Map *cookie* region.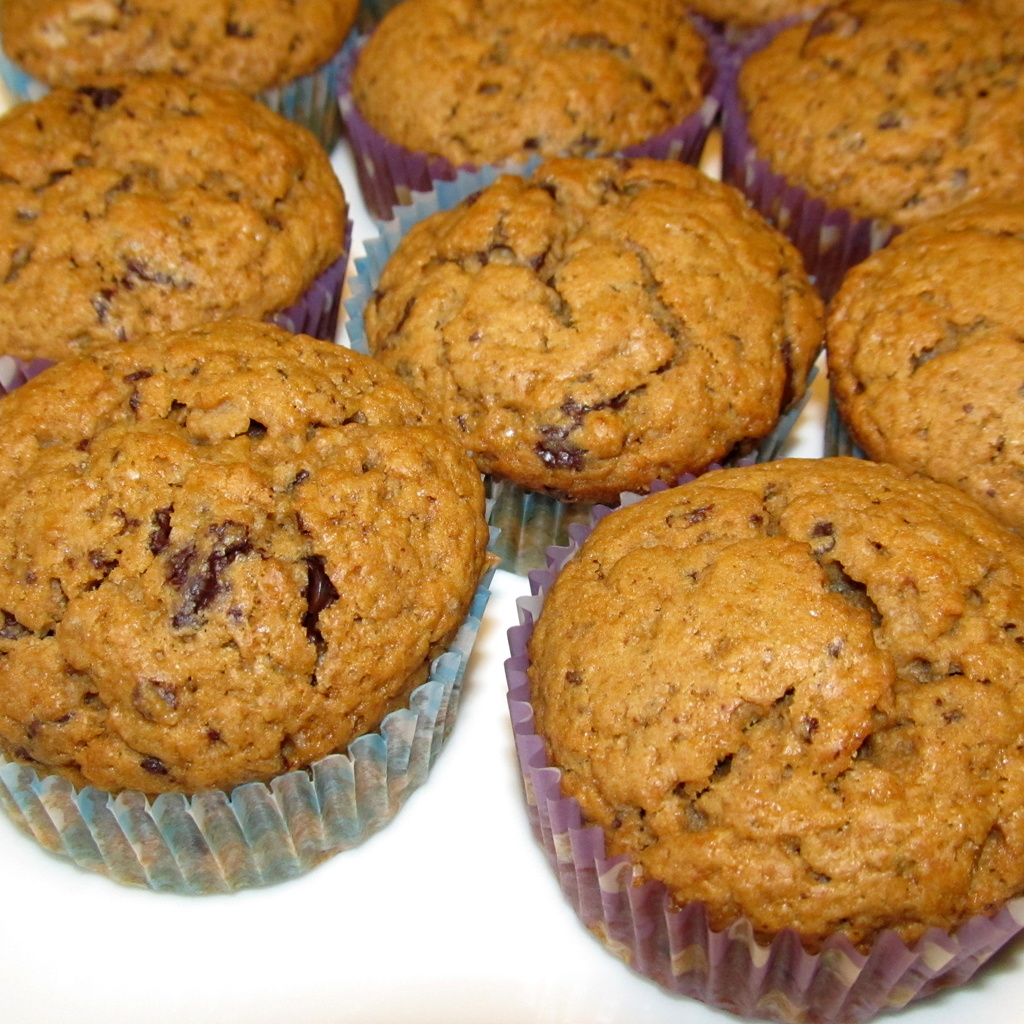
Mapped to (left=362, top=153, right=824, bottom=499).
